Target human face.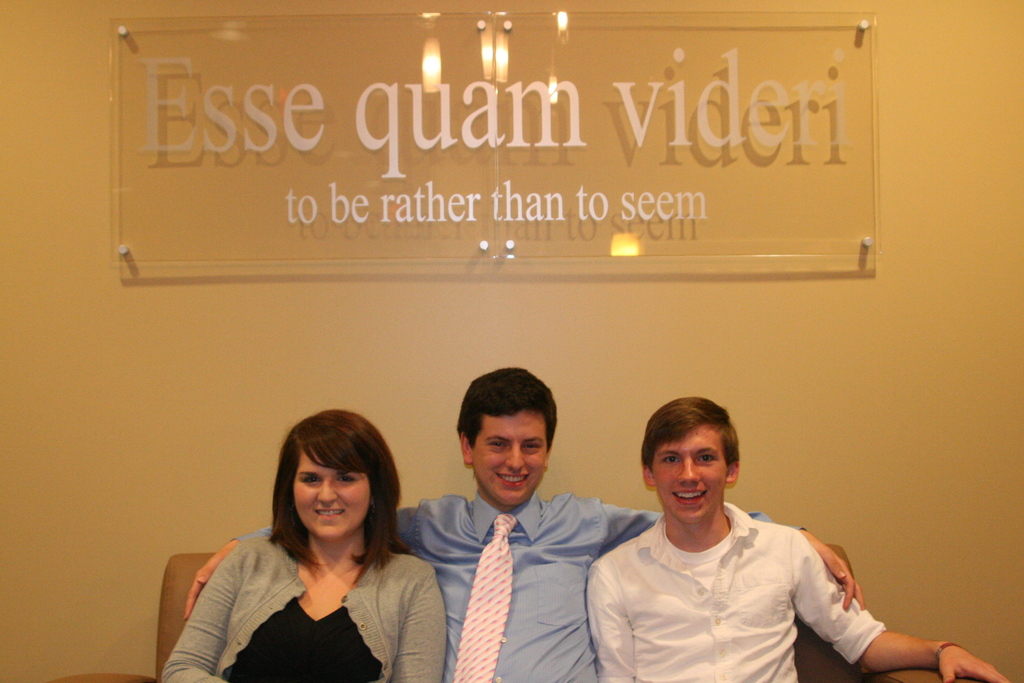
Target region: l=652, t=420, r=726, b=527.
